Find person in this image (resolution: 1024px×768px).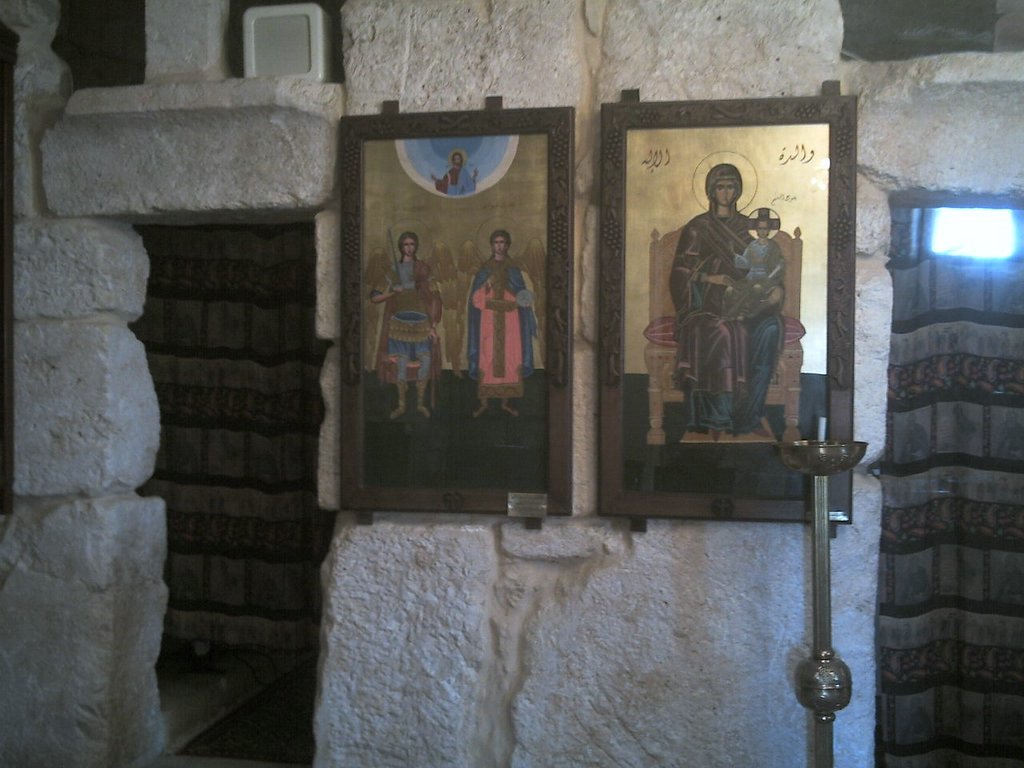
[364,220,434,422].
